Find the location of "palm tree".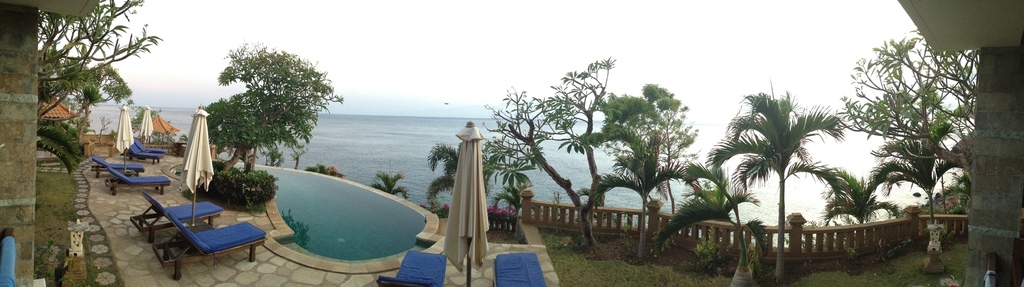
Location: pyautogui.locateOnScreen(419, 121, 482, 231).
